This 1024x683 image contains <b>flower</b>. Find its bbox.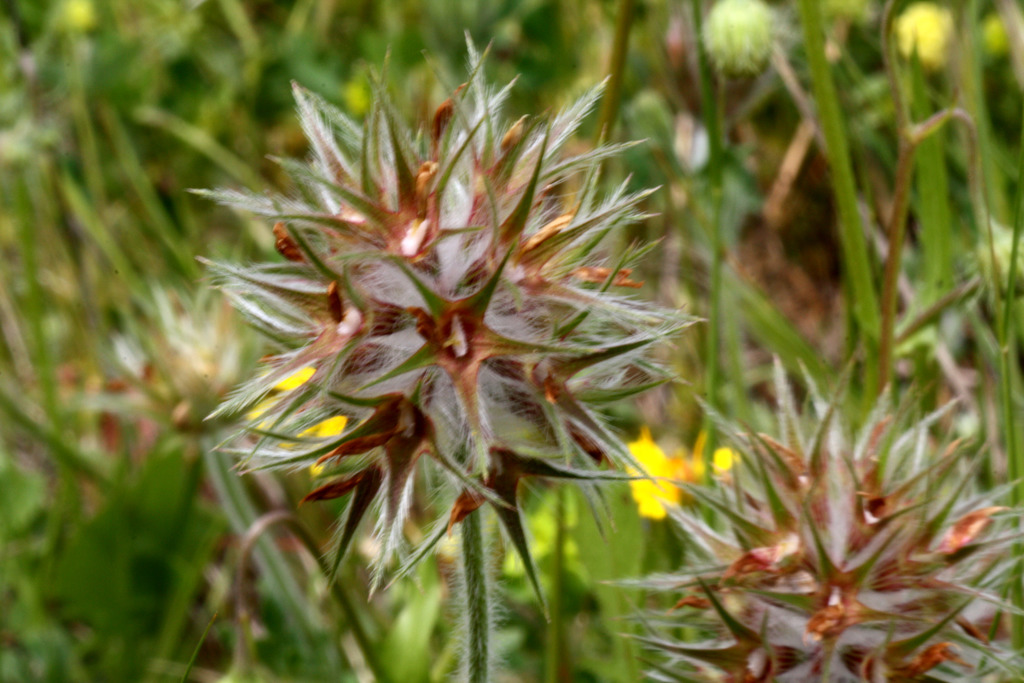
<box>897,2,950,69</box>.
